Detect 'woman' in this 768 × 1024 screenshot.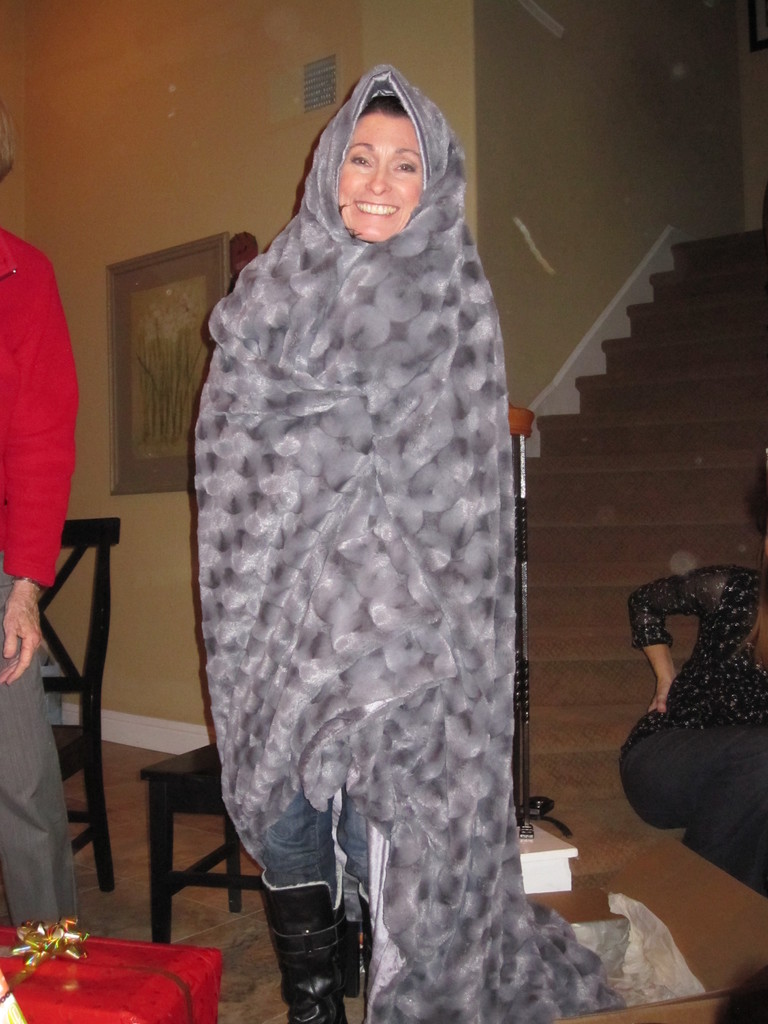
Detection: bbox=[156, 83, 577, 1007].
